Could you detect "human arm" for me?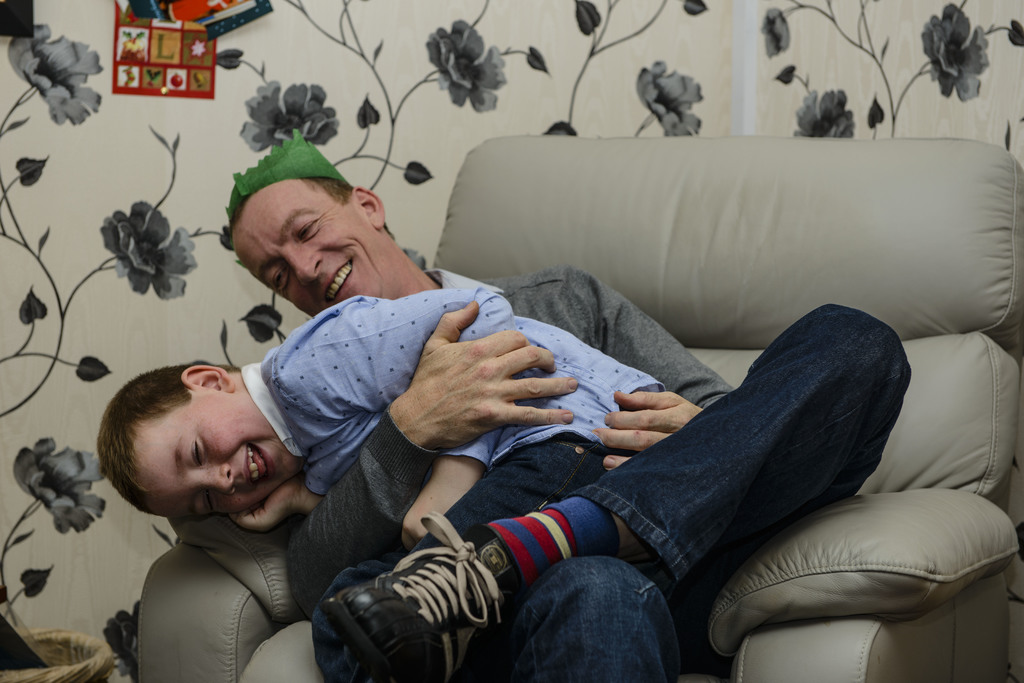
Detection result: rect(196, 467, 321, 540).
